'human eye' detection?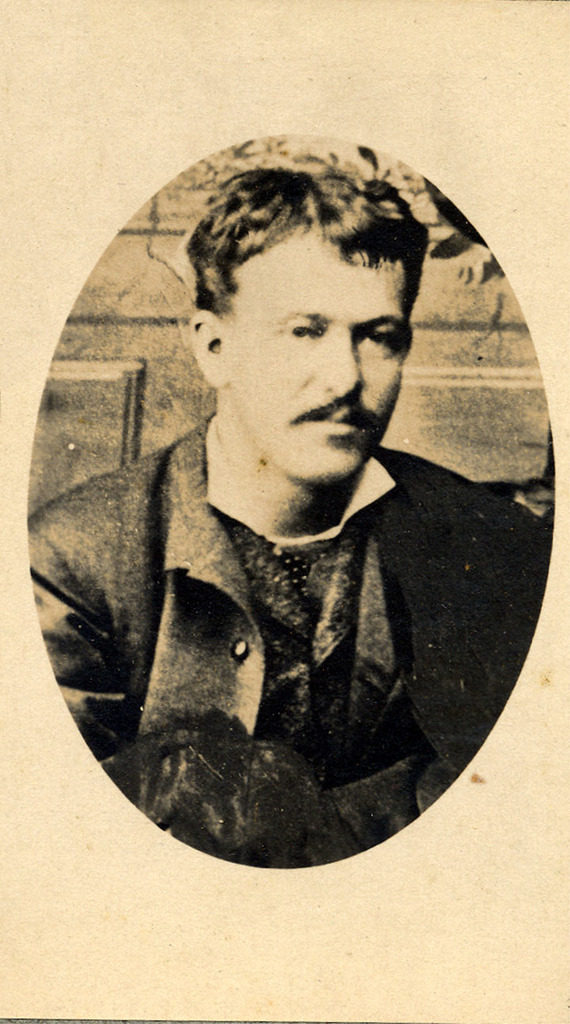
select_region(358, 327, 401, 350)
